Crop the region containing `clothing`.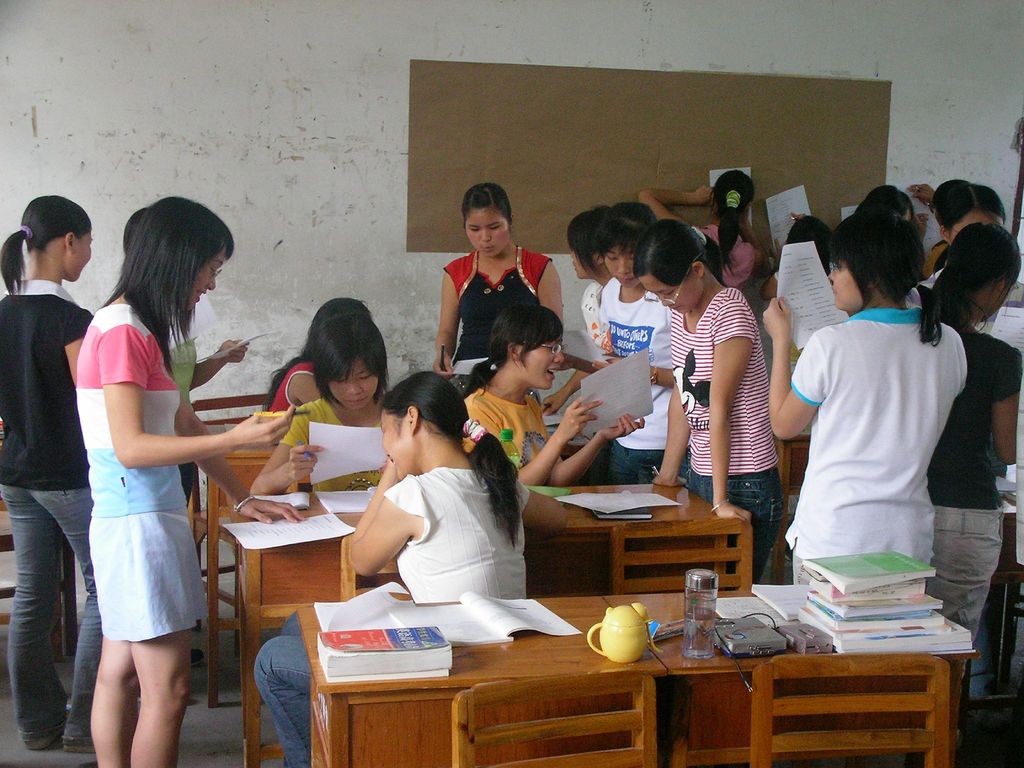
Crop region: 785/315/975/595.
